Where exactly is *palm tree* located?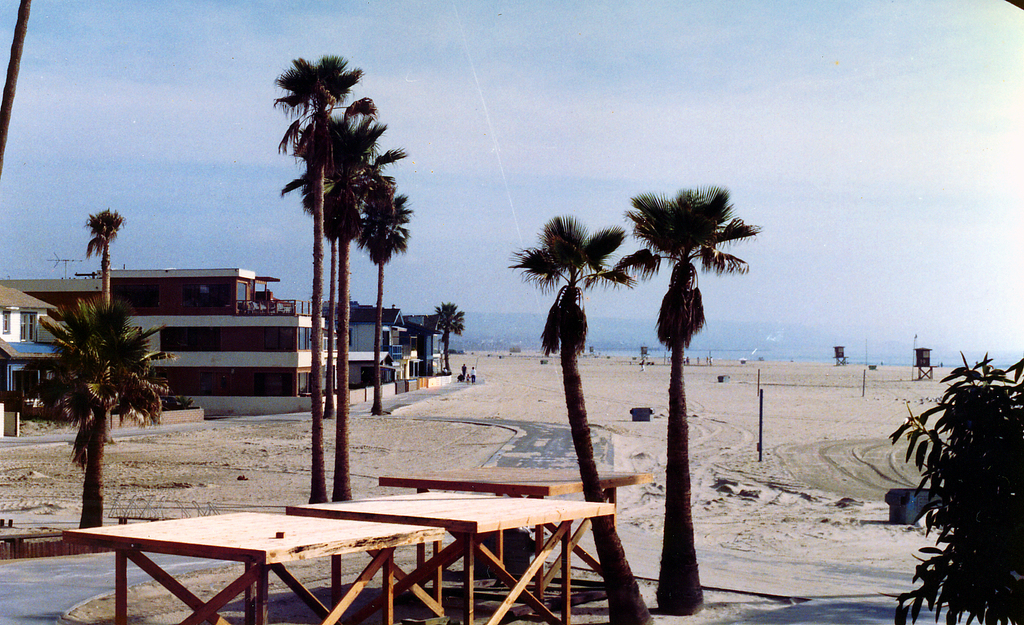
Its bounding box is box(326, 158, 387, 382).
